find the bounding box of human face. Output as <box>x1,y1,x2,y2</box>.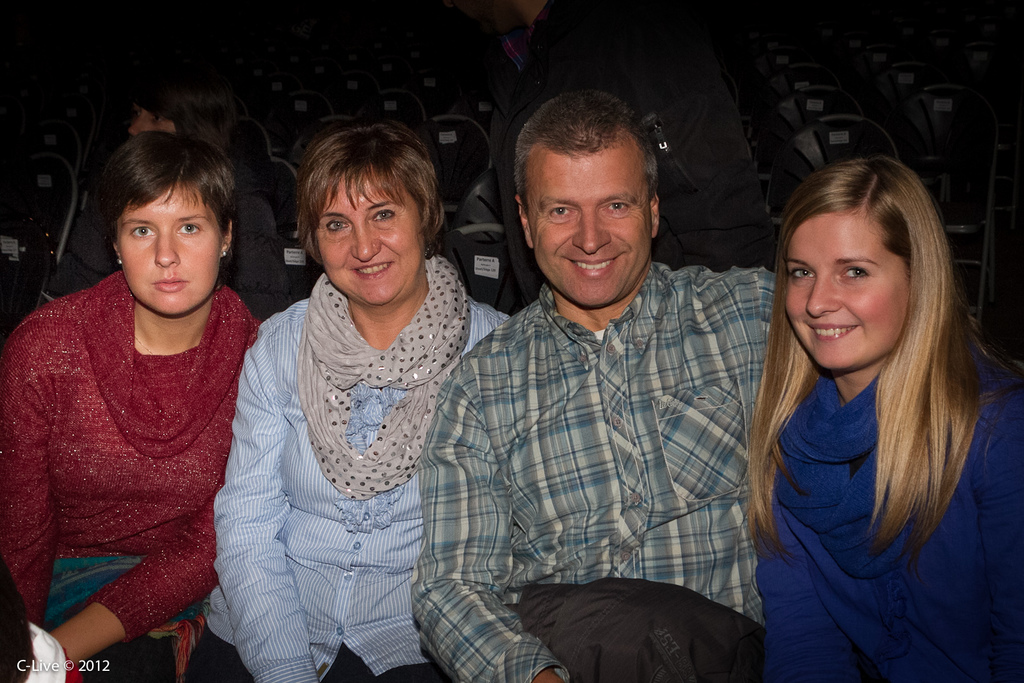
<box>115,186,221,317</box>.
